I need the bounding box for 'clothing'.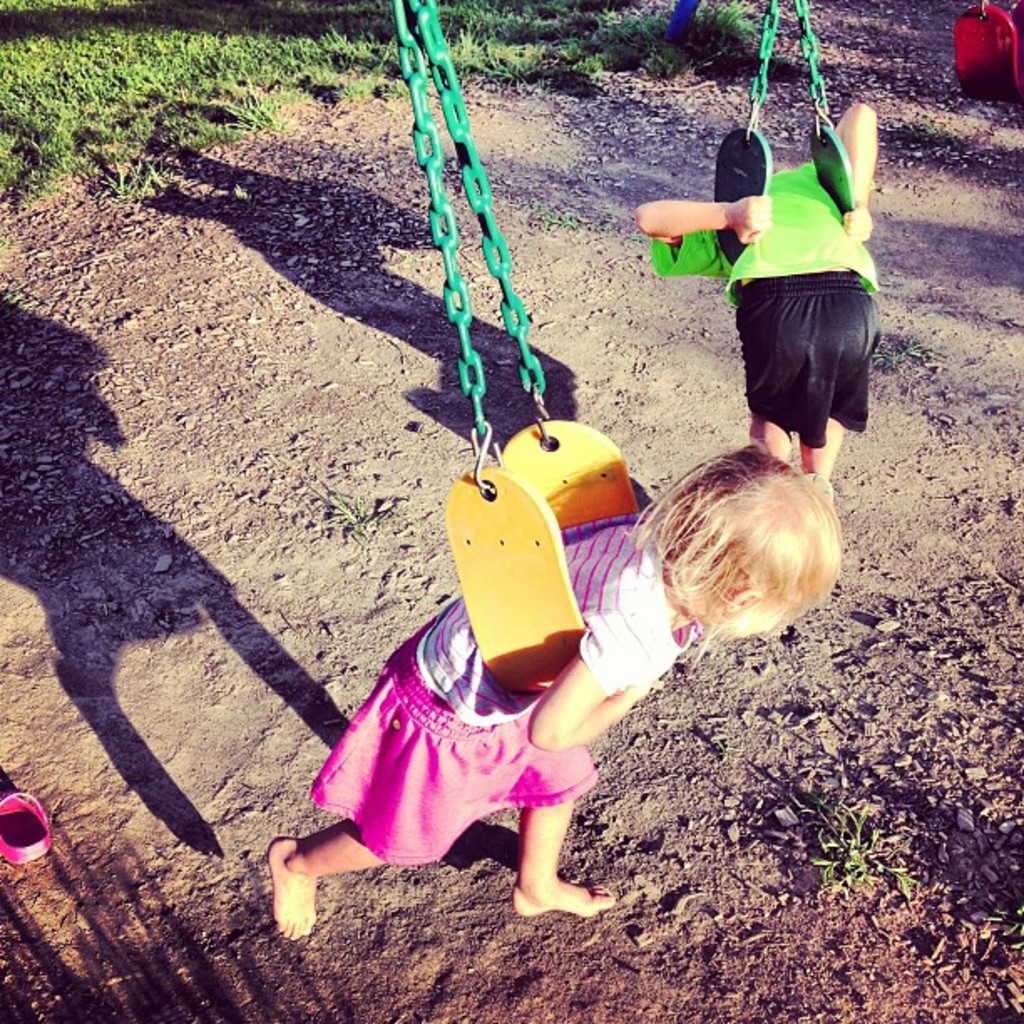
Here it is: box=[664, 112, 887, 448].
